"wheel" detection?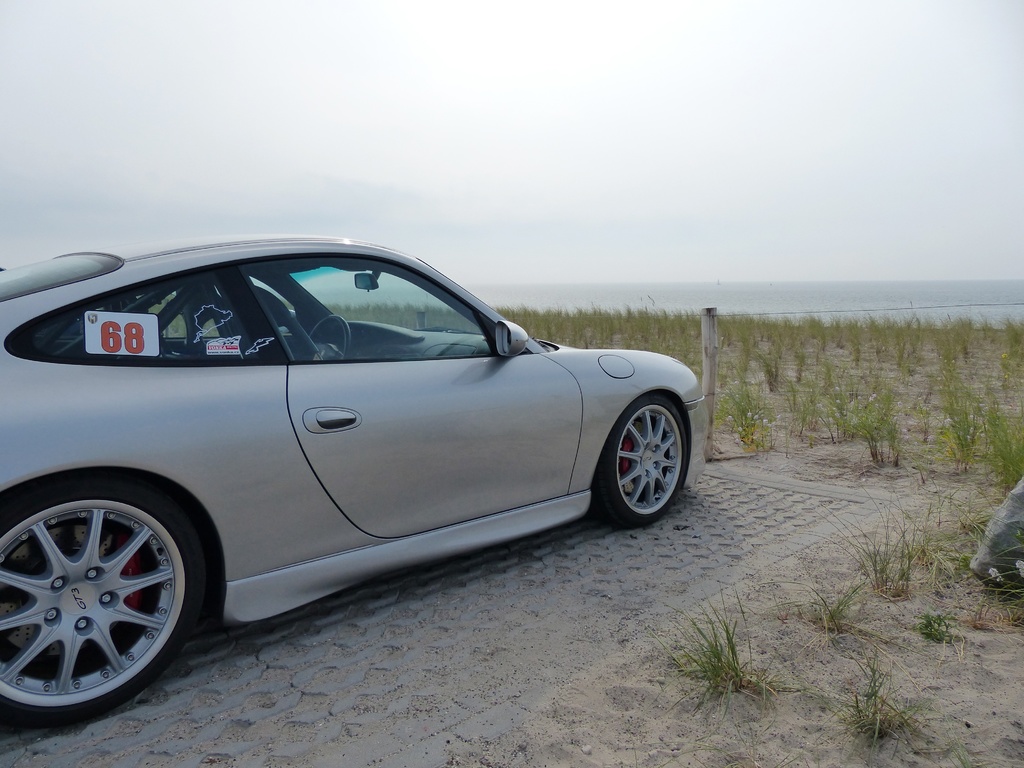
0:484:207:719
